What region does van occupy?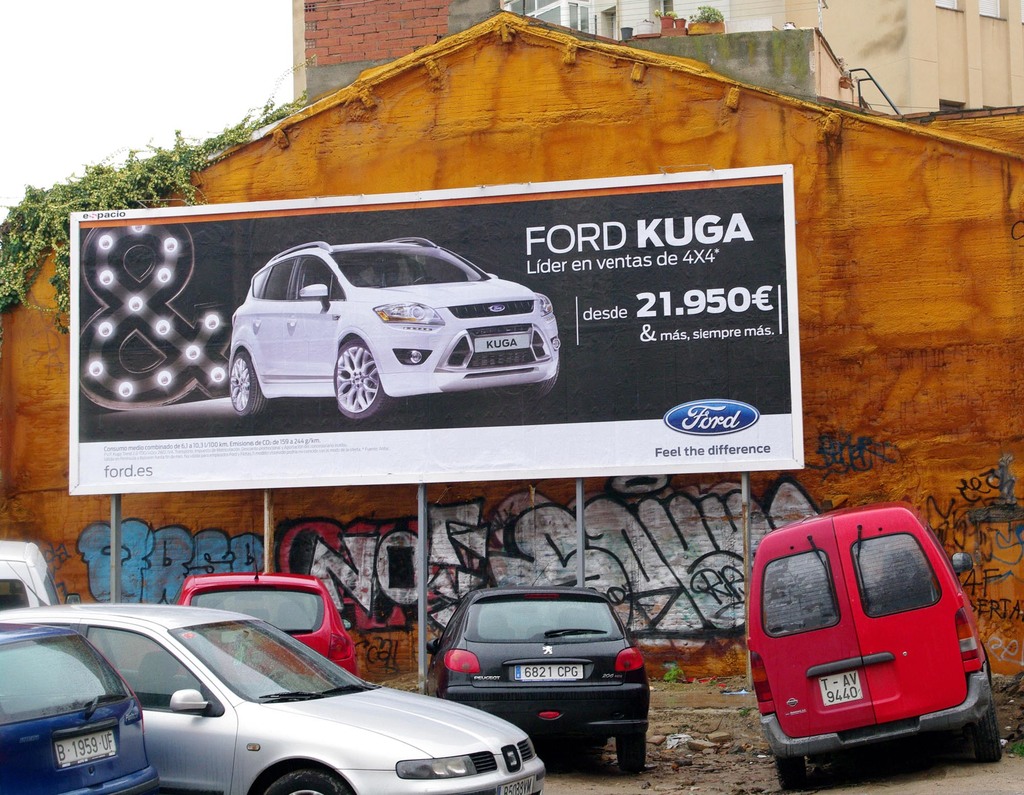
bbox(0, 537, 81, 609).
